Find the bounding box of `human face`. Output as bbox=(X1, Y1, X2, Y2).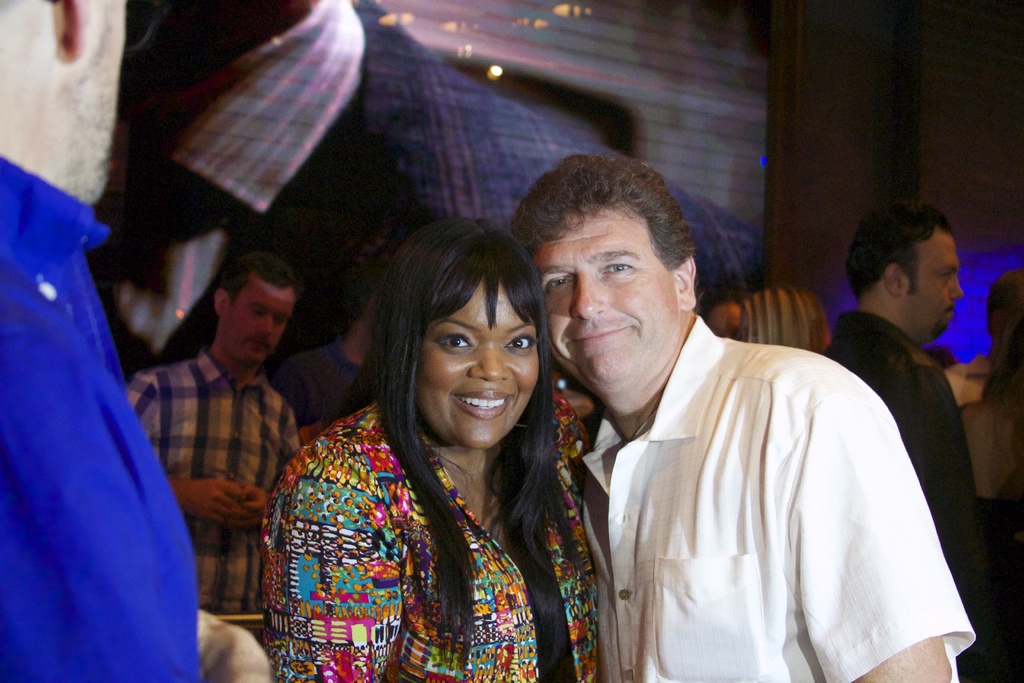
bbox=(535, 205, 678, 383).
